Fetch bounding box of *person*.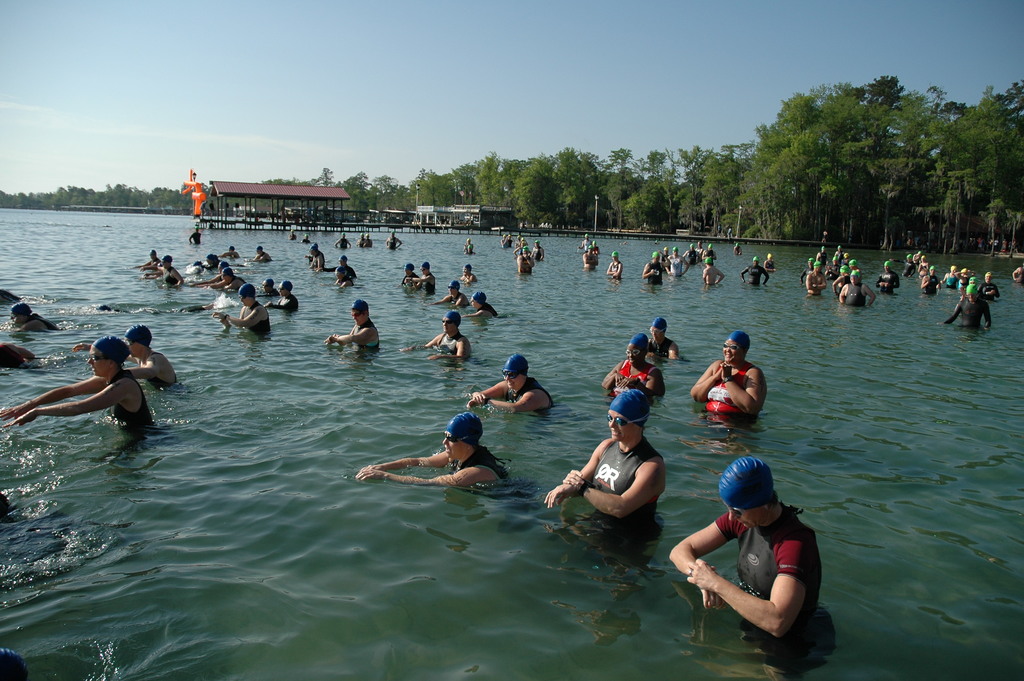
Bbox: [x1=272, y1=279, x2=298, y2=317].
